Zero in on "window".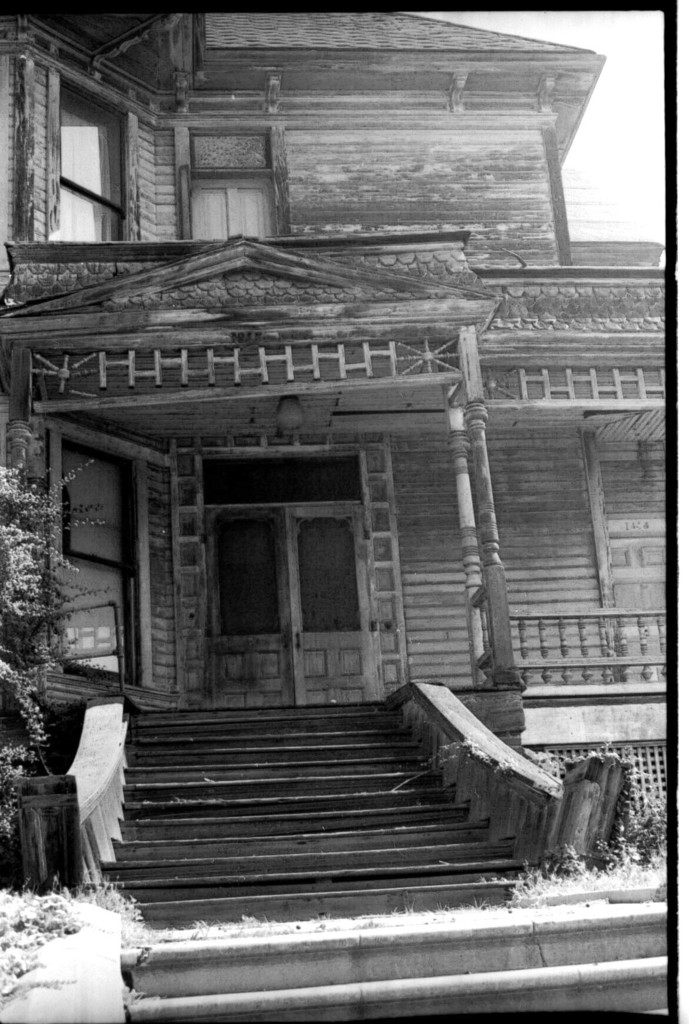
Zeroed in: <region>194, 449, 378, 692</region>.
